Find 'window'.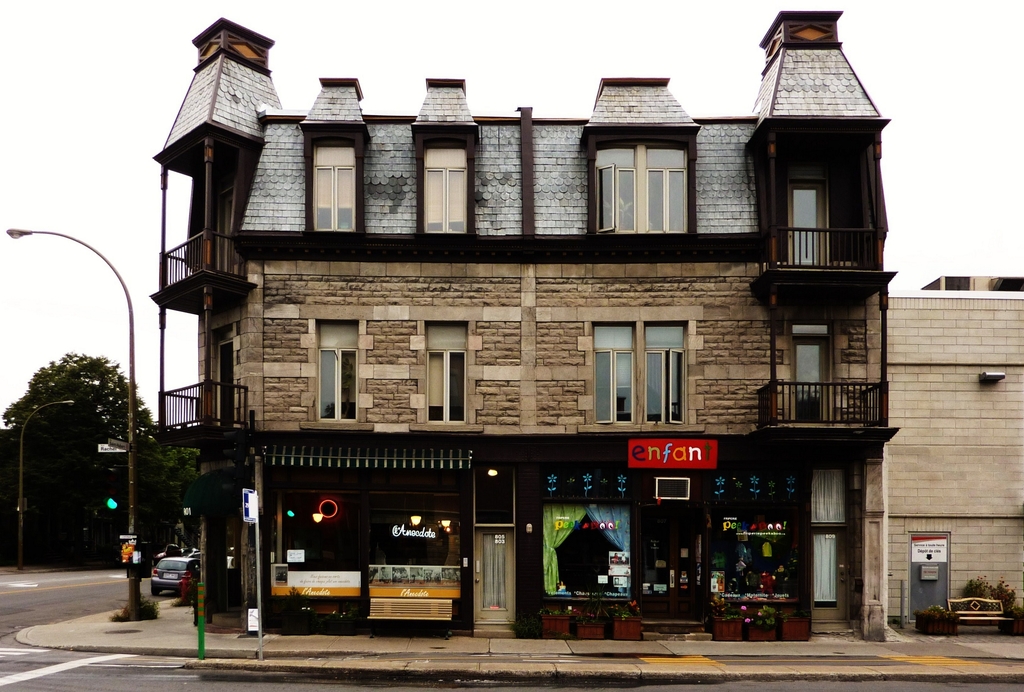
x1=587 y1=133 x2=696 y2=236.
